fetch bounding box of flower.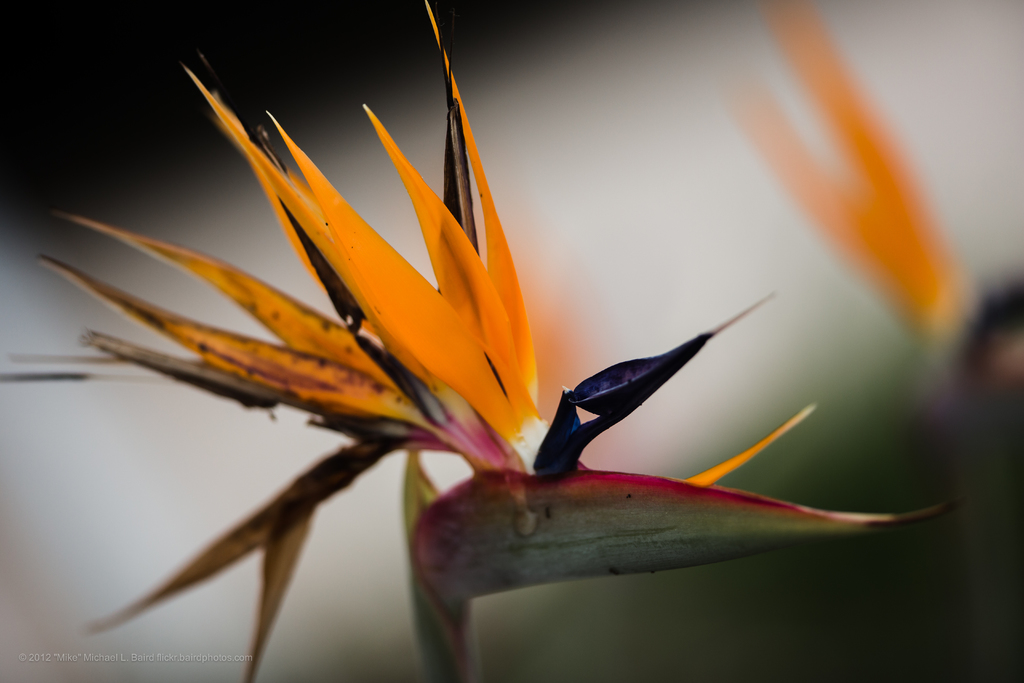
Bbox: box(0, 0, 1009, 682).
